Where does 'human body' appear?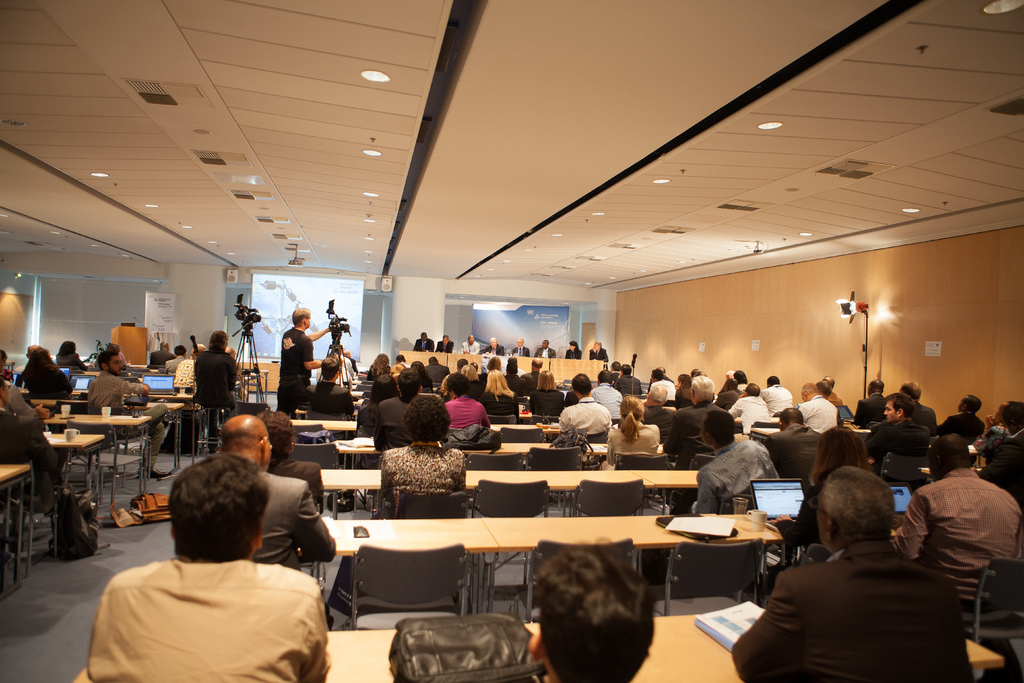
Appears at 600,416,662,470.
